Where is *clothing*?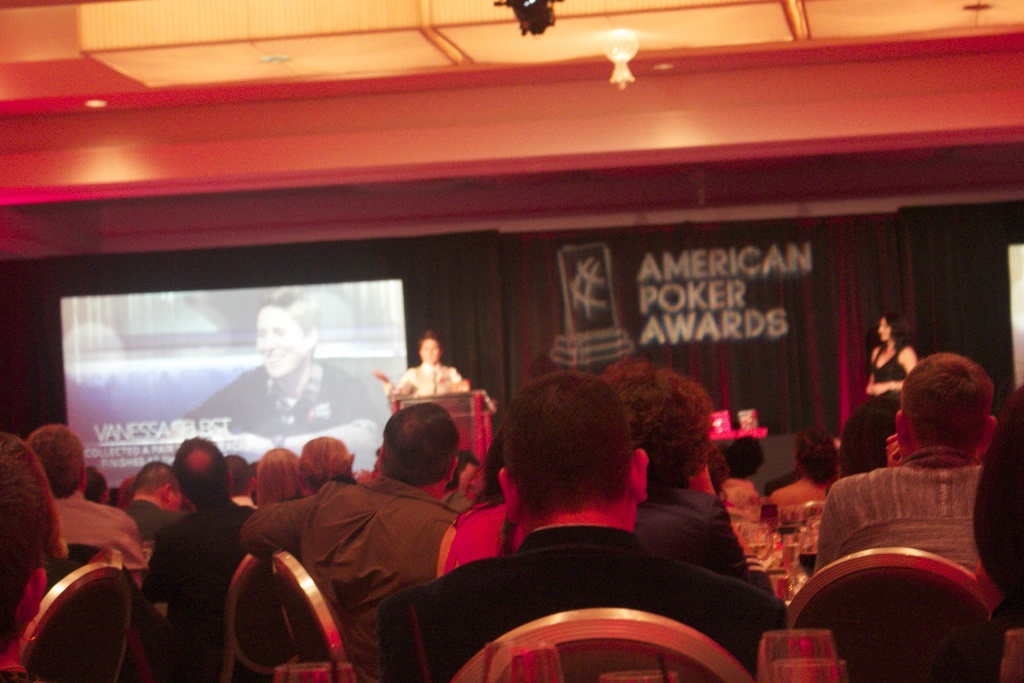
bbox(391, 506, 749, 671).
